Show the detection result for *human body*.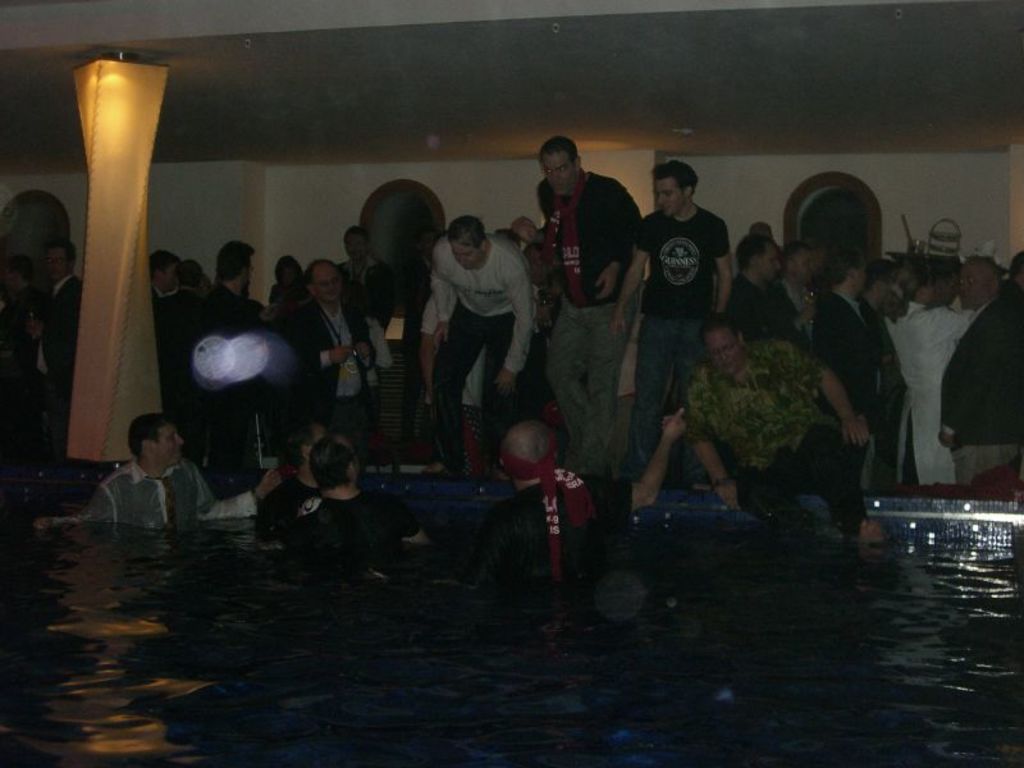
rect(810, 244, 878, 539).
